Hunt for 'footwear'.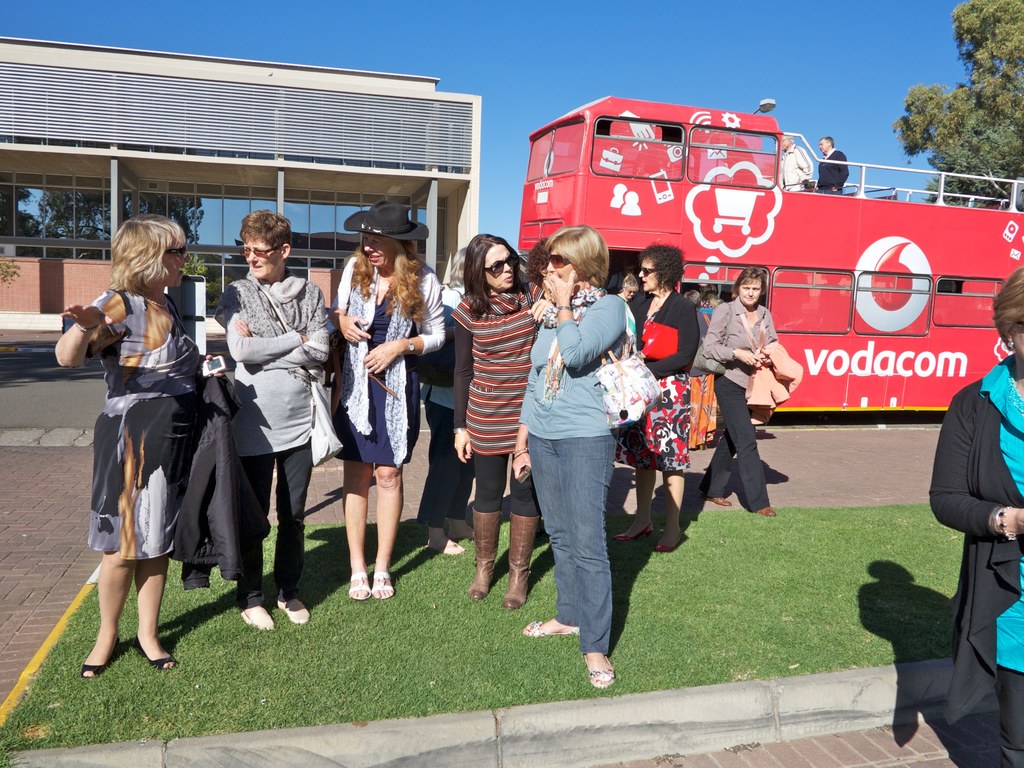
Hunted down at bbox=[755, 508, 776, 516].
